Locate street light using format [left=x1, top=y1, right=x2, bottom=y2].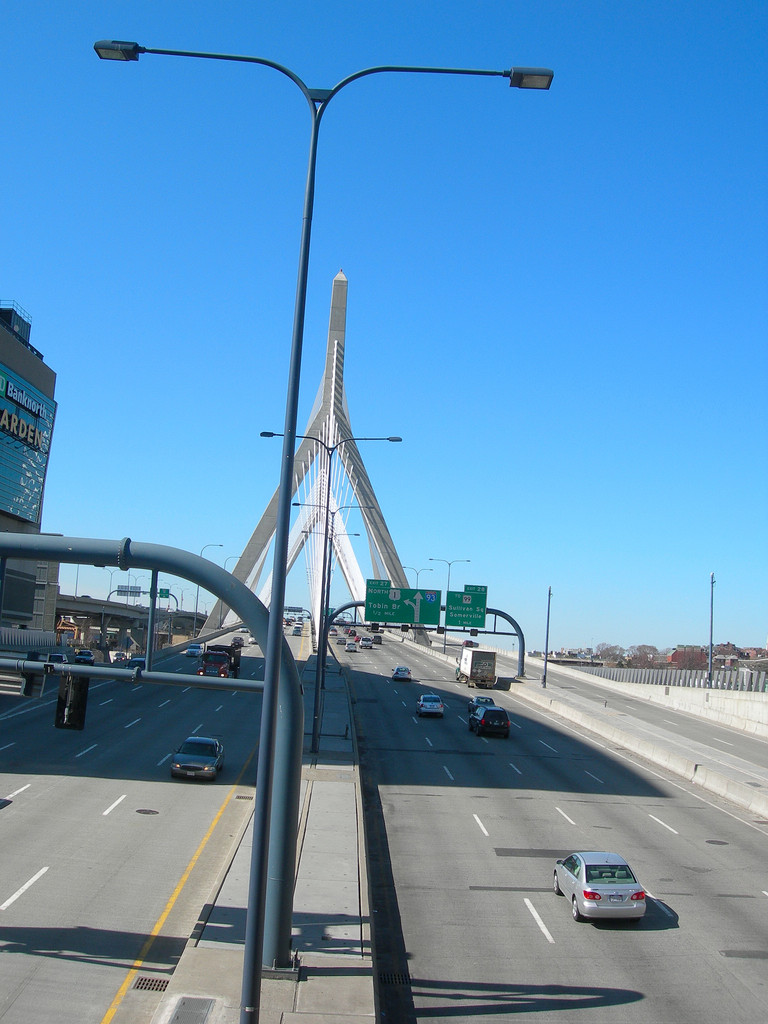
[left=216, top=554, right=244, bottom=630].
